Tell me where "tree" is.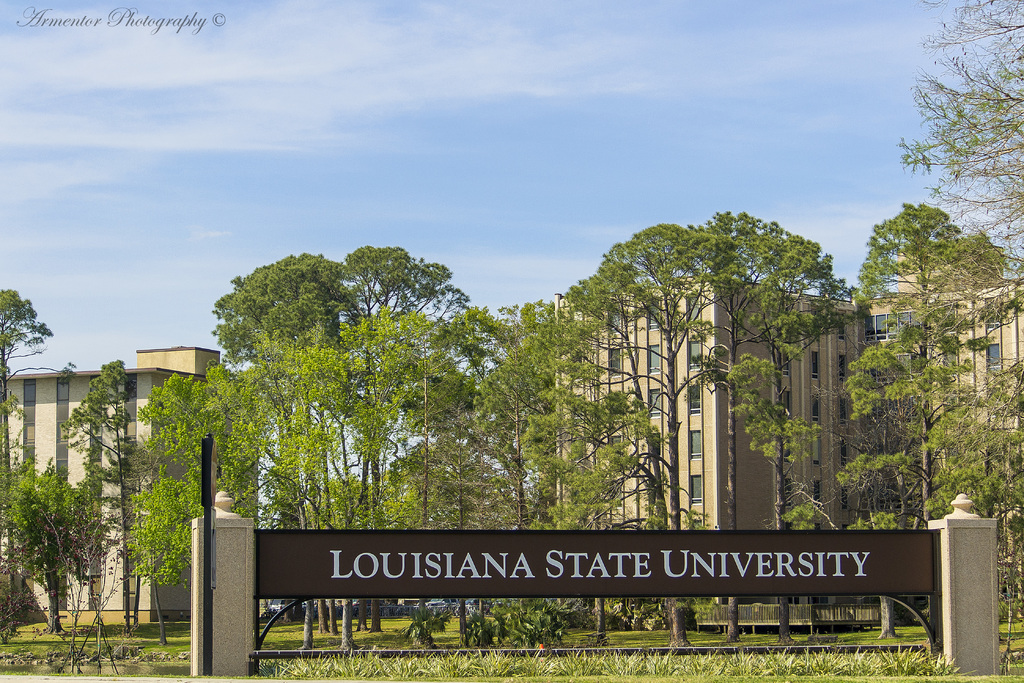
"tree" is at 917, 0, 1023, 318.
